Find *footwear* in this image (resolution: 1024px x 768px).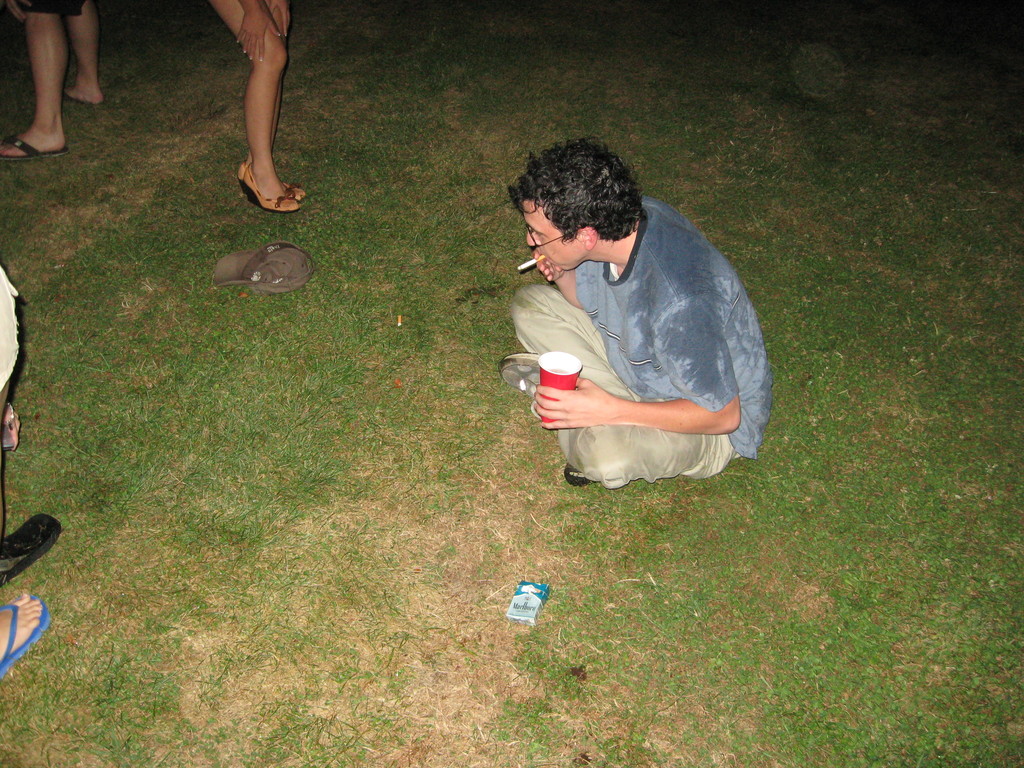
locate(0, 595, 49, 681).
